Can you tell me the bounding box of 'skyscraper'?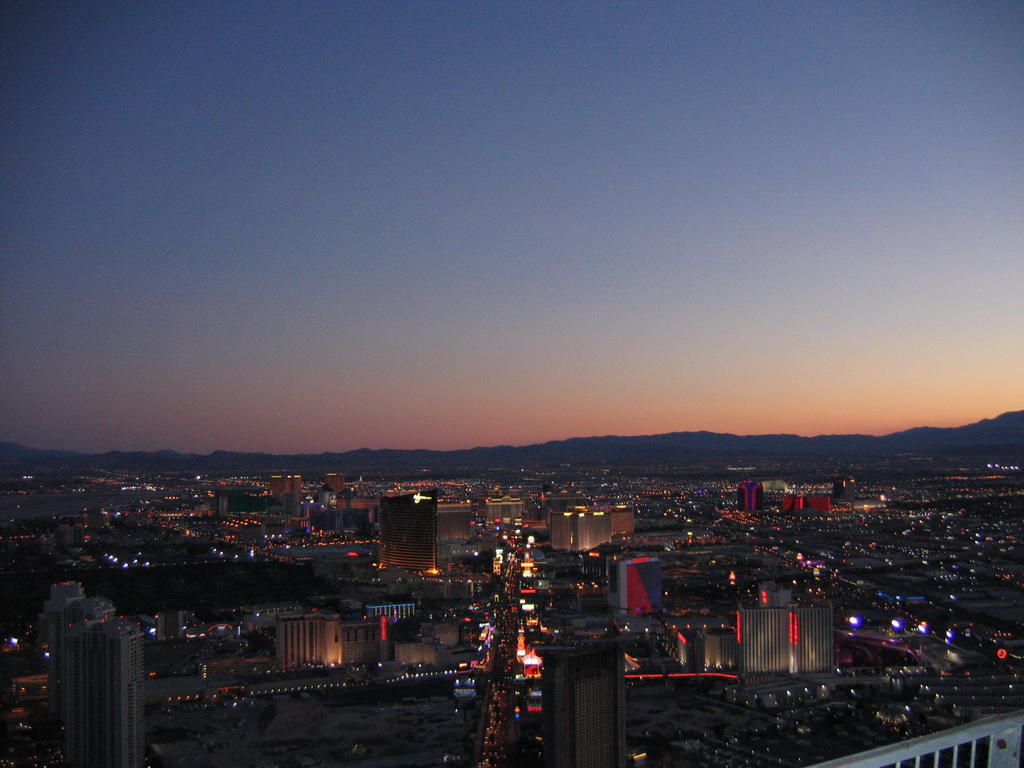
22, 580, 169, 756.
